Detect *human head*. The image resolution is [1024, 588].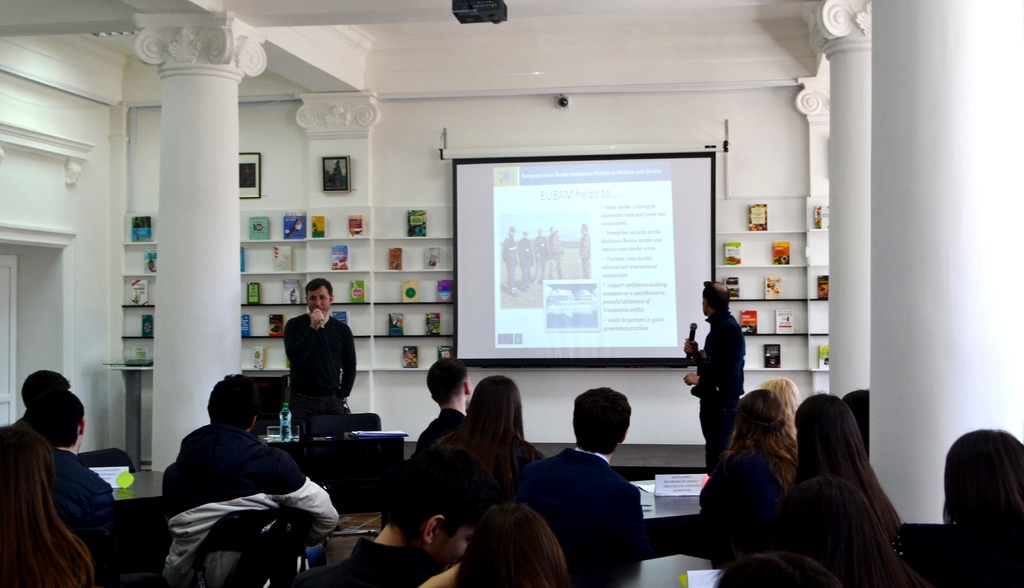
306 275 335 313.
